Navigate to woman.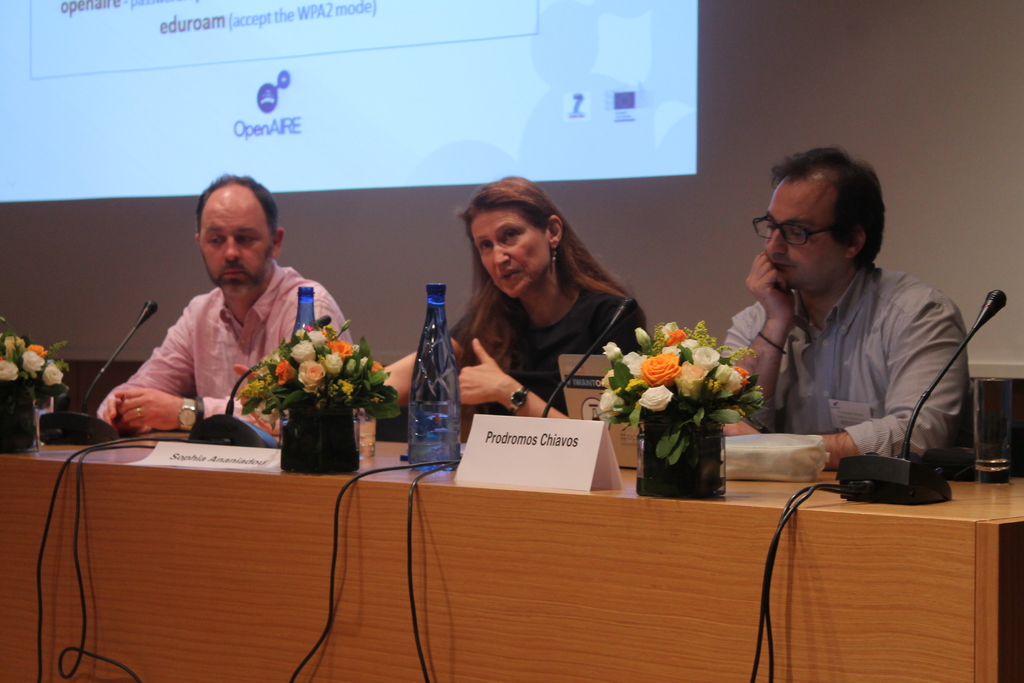
Navigation target: x1=385 y1=176 x2=657 y2=415.
